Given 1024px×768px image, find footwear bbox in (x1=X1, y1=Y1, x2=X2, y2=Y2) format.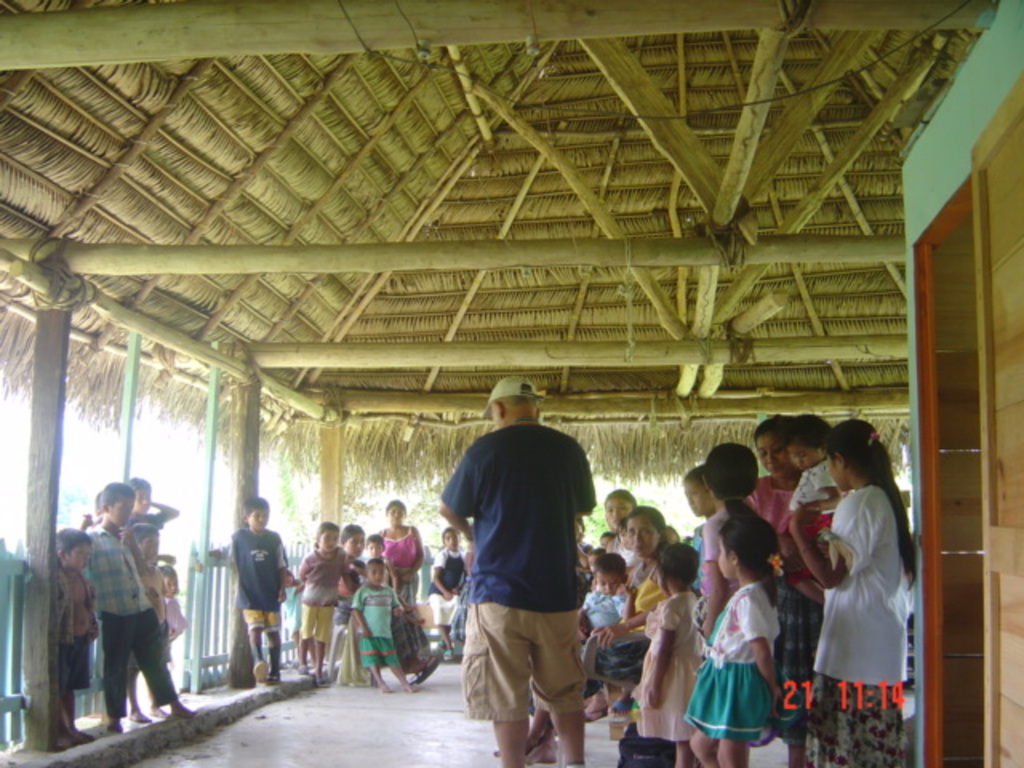
(x1=253, y1=661, x2=267, y2=685).
